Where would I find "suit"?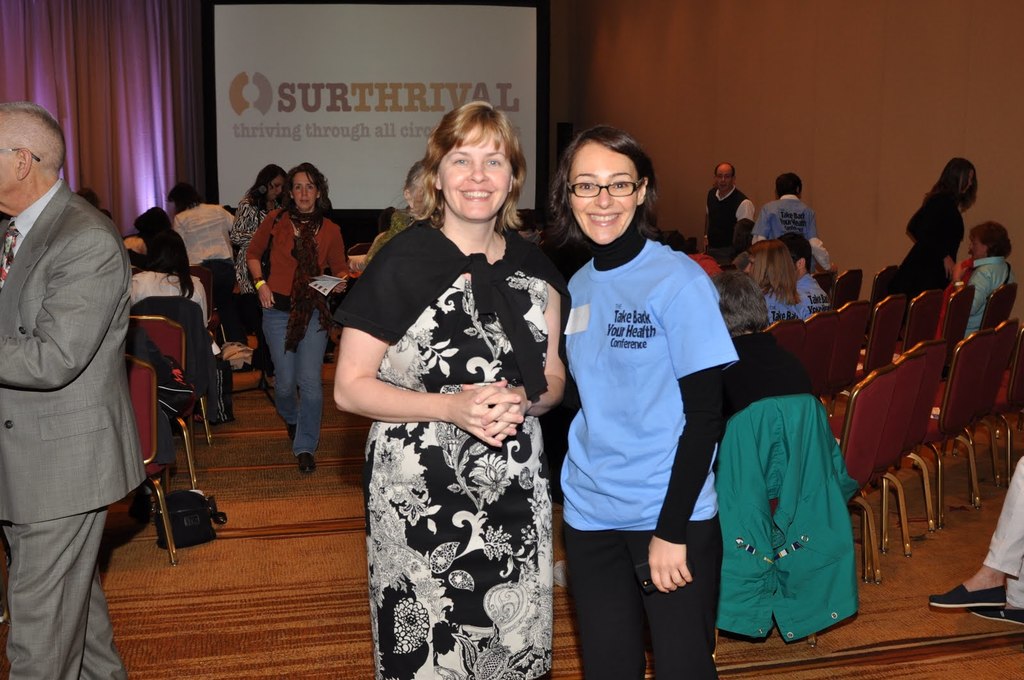
At 0:52:163:658.
